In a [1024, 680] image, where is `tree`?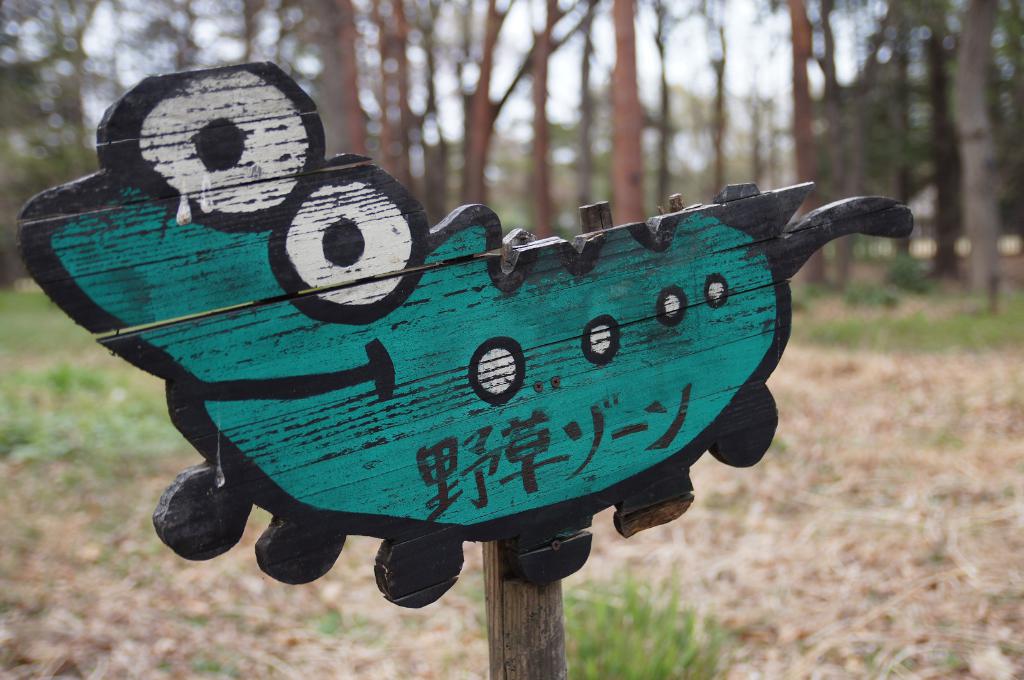
x1=0 y1=0 x2=1023 y2=312.
